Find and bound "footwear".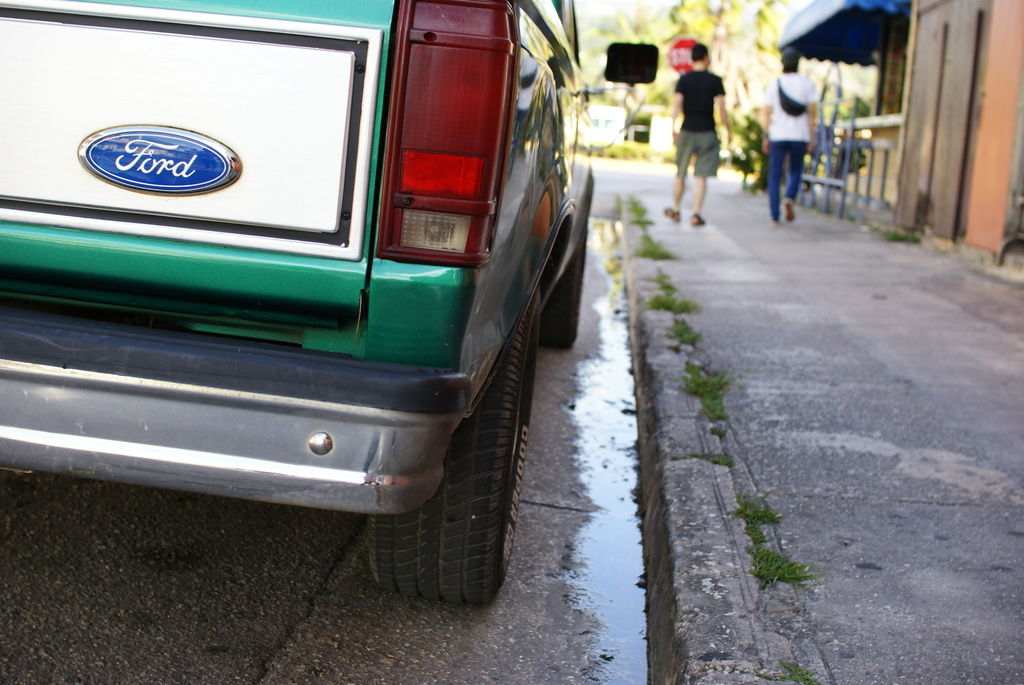
Bound: rect(664, 206, 680, 219).
